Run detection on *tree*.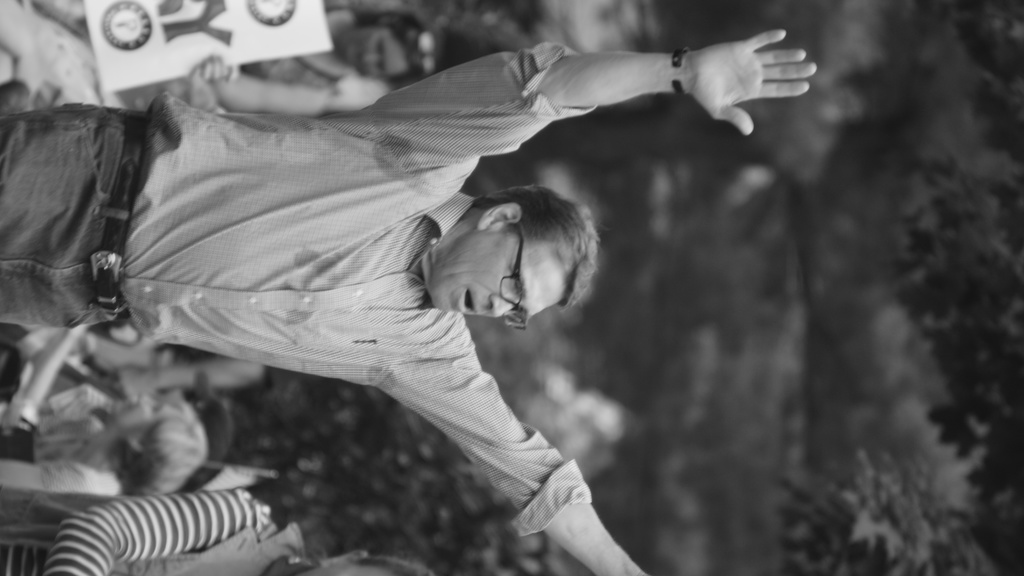
Result: {"x1": 763, "y1": 0, "x2": 1023, "y2": 575}.
